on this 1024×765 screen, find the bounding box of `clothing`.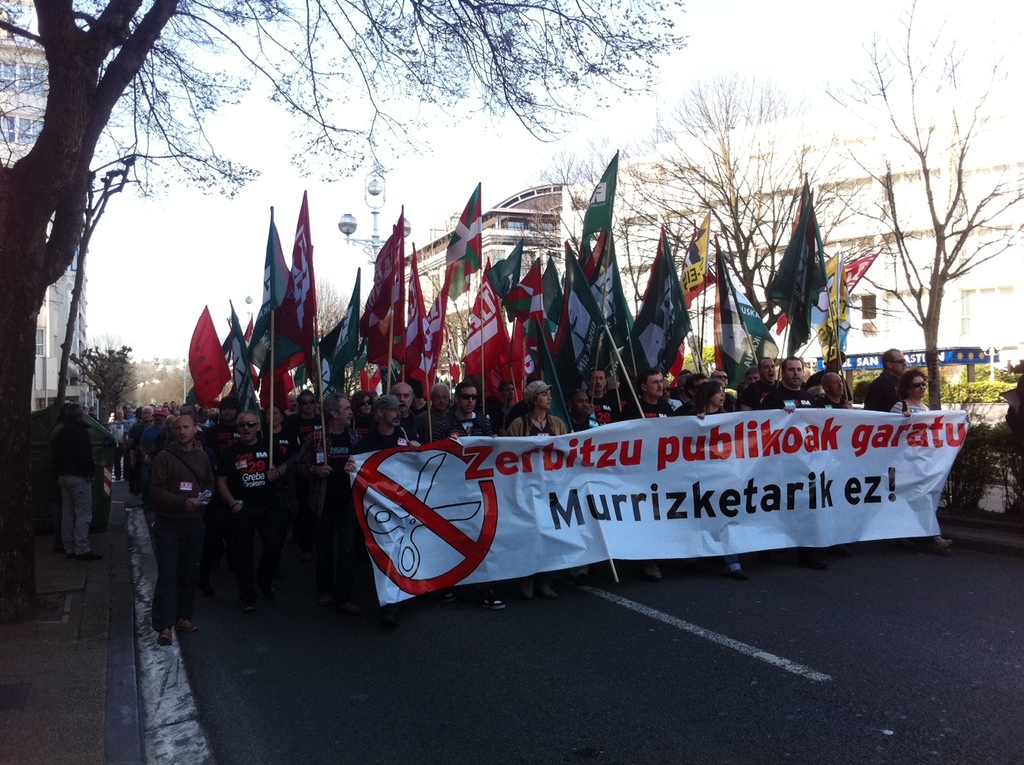
Bounding box: 299:435:352:531.
